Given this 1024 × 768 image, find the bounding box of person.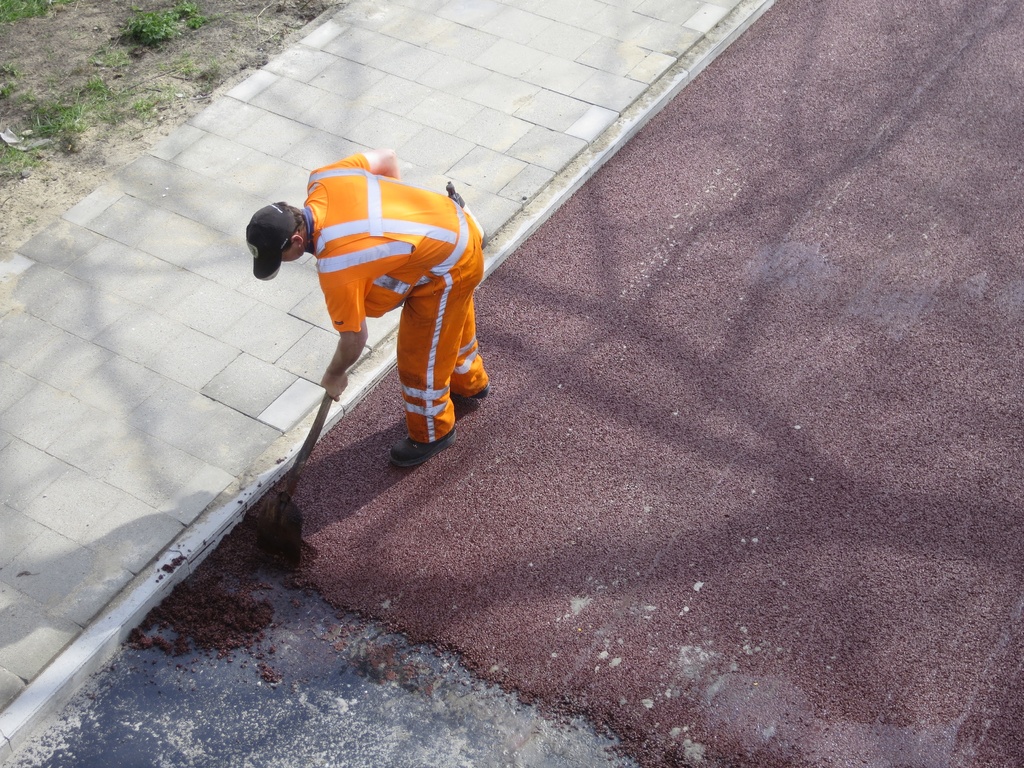
249/115/489/468.
